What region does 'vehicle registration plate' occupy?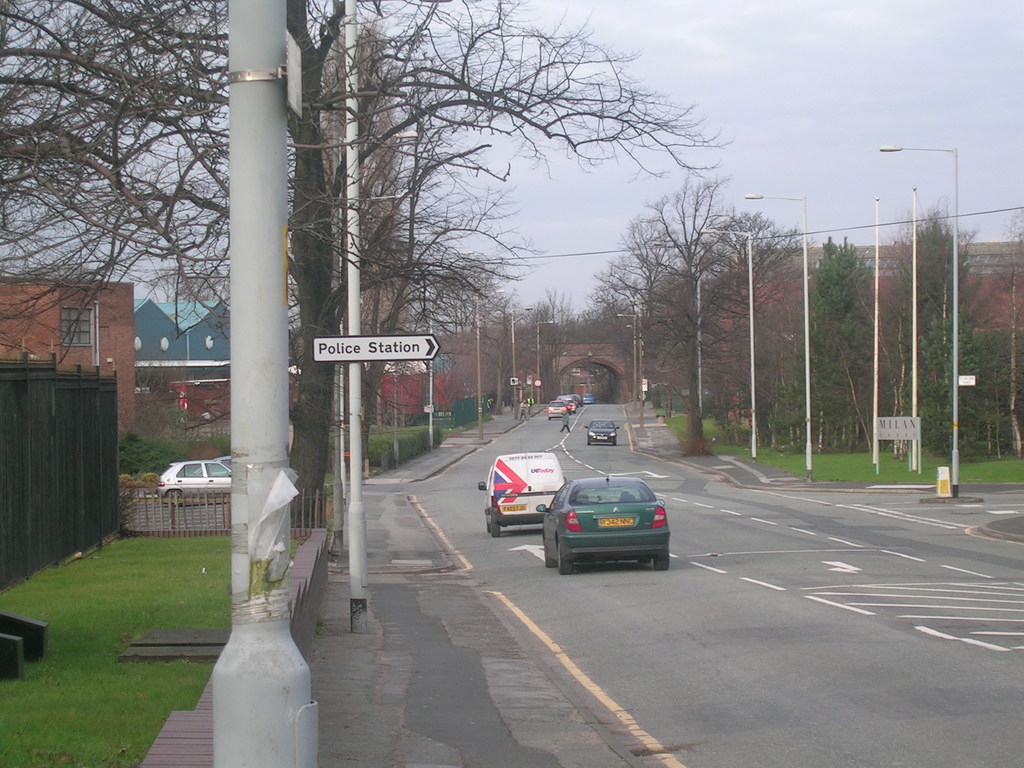
pyautogui.locateOnScreen(596, 516, 632, 526).
